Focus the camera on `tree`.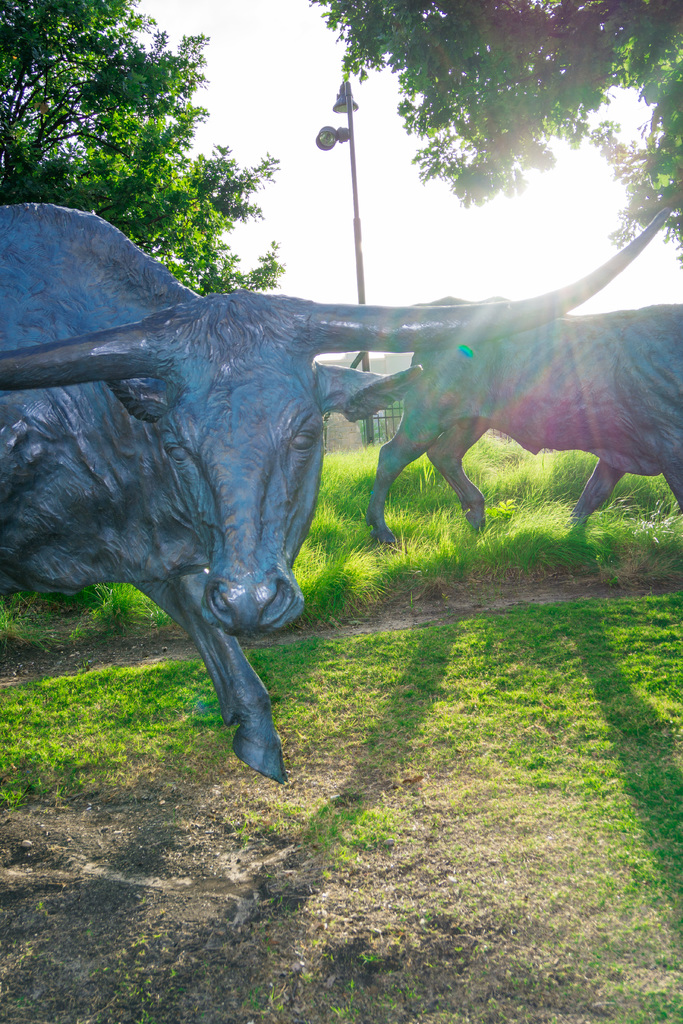
Focus region: 311/0/682/264.
